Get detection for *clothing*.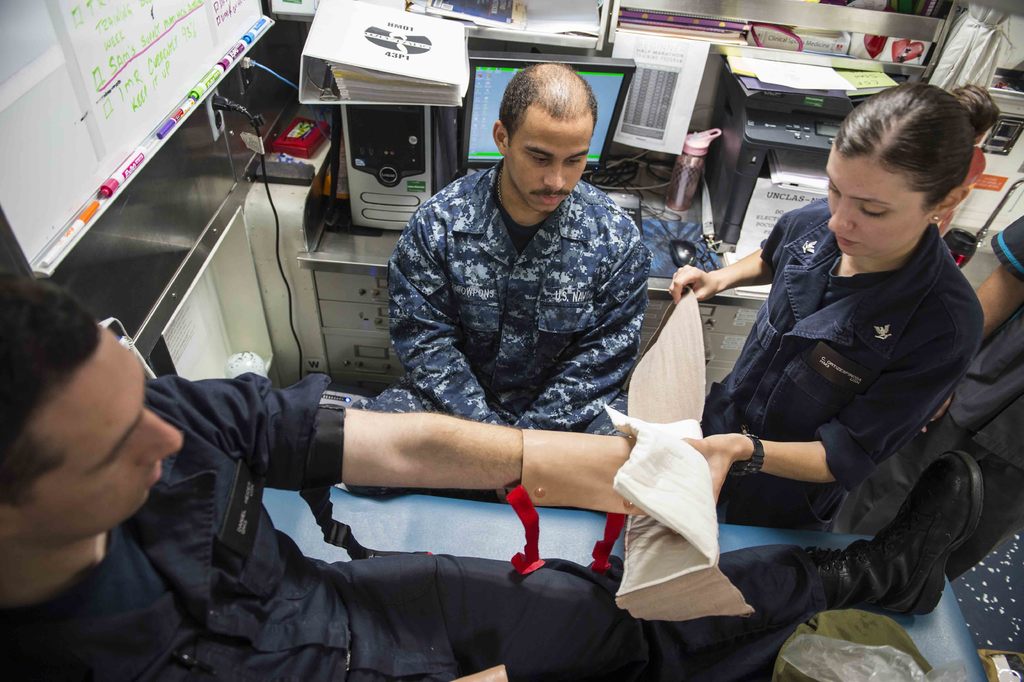
Detection: [x1=753, y1=195, x2=999, y2=553].
